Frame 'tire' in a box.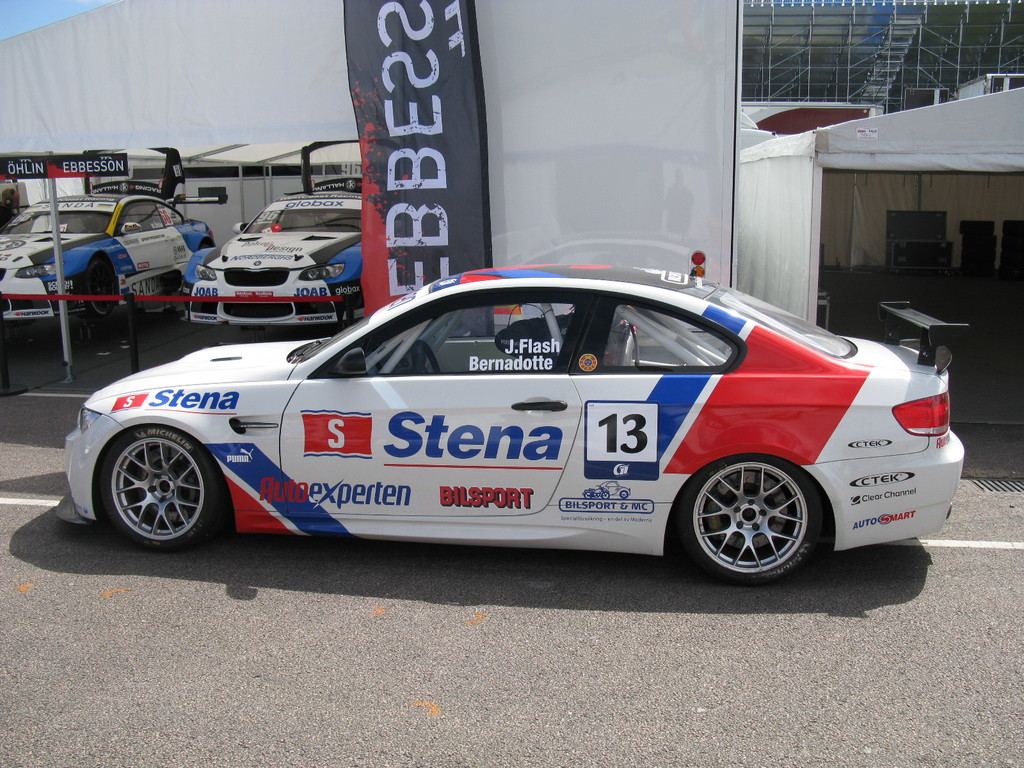
(left=90, top=422, right=227, bottom=550).
